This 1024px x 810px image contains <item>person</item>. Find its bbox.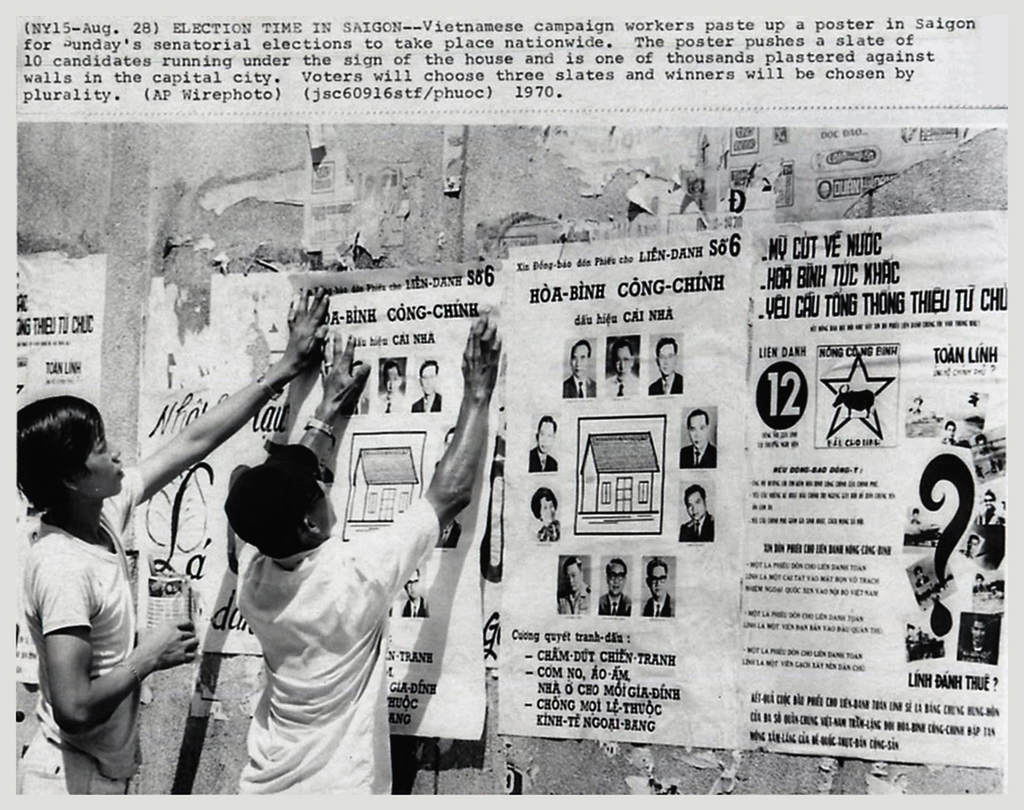
x1=964 y1=529 x2=986 y2=560.
